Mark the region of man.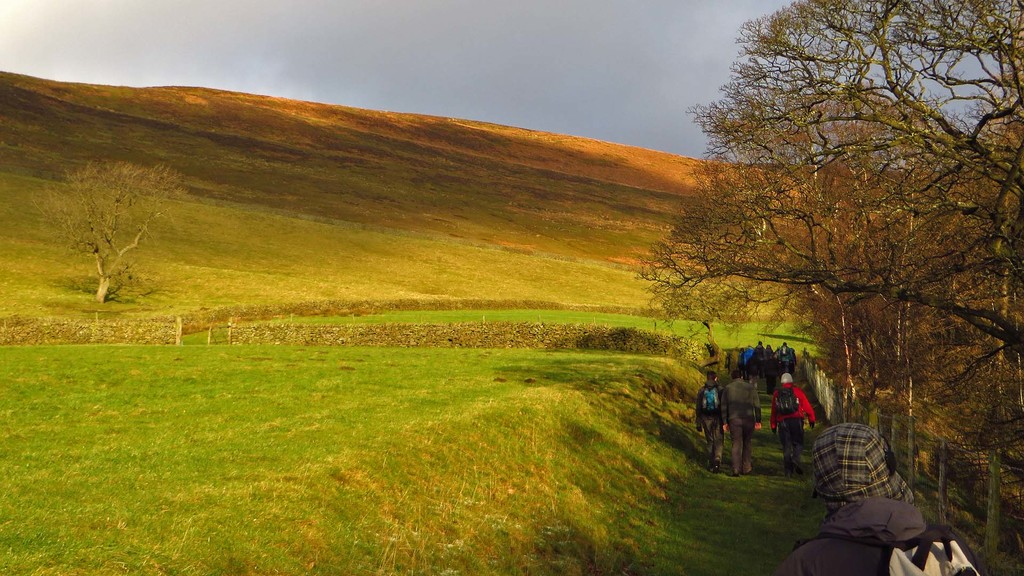
Region: l=721, t=369, r=761, b=471.
